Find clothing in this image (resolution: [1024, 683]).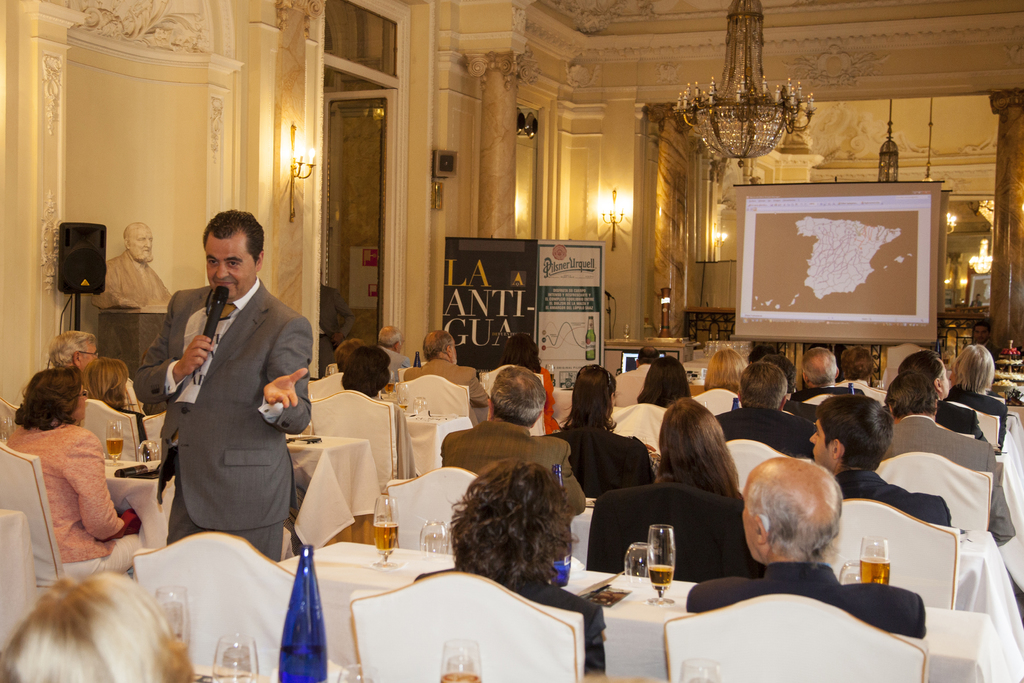
rect(691, 562, 931, 637).
